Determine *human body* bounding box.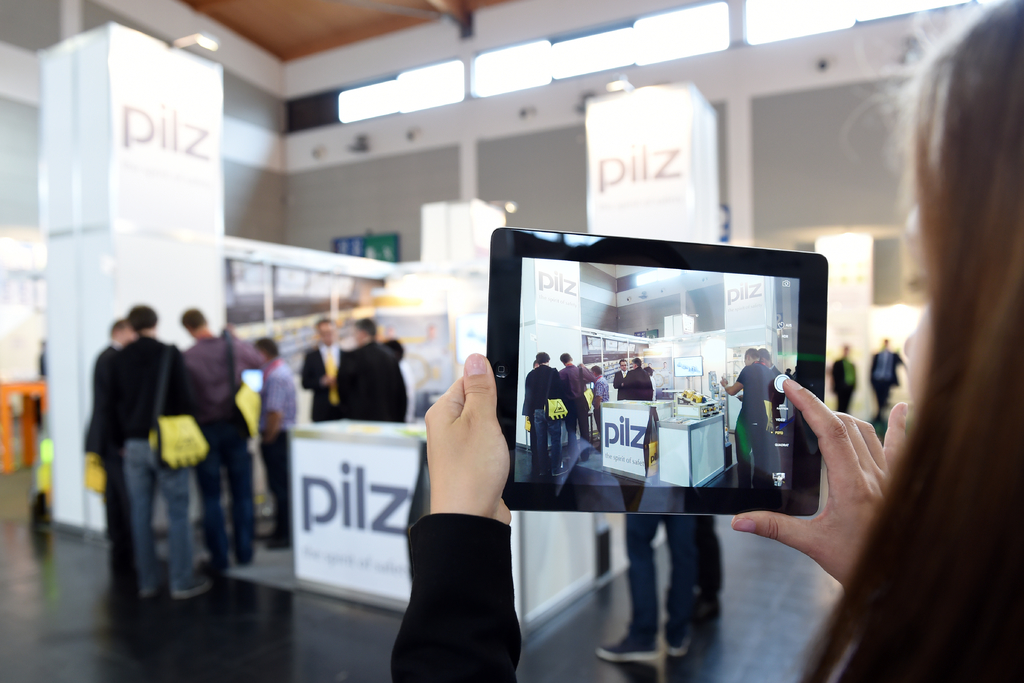
Determined: Rect(99, 308, 220, 611).
